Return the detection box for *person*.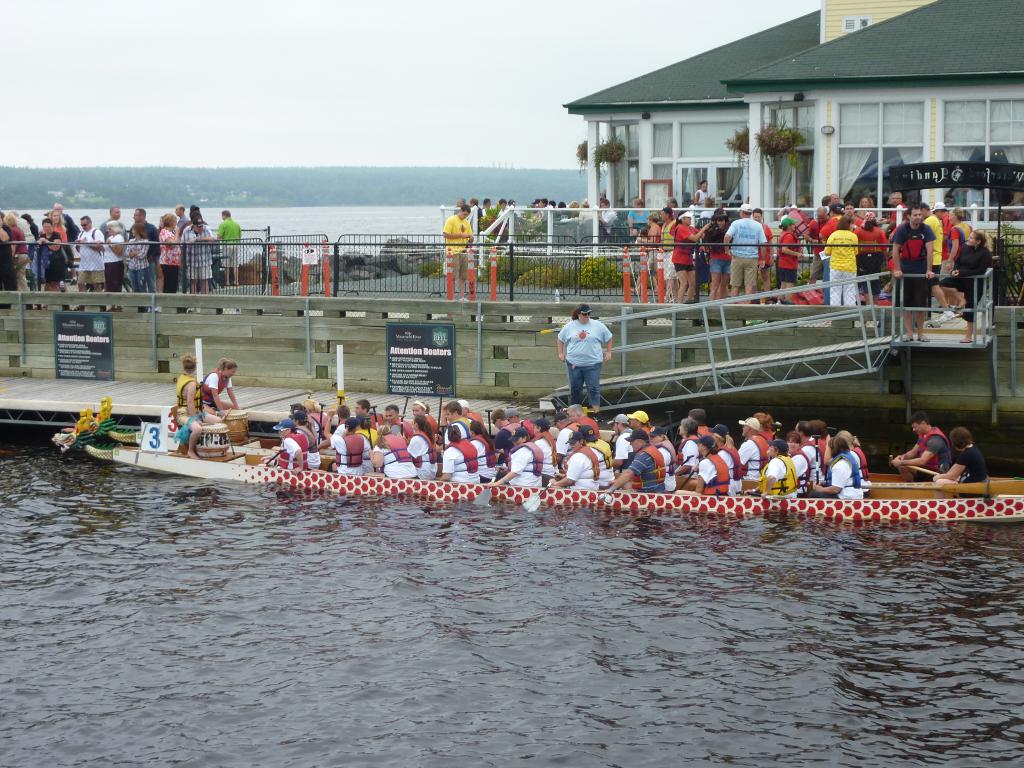
(533, 198, 543, 209).
